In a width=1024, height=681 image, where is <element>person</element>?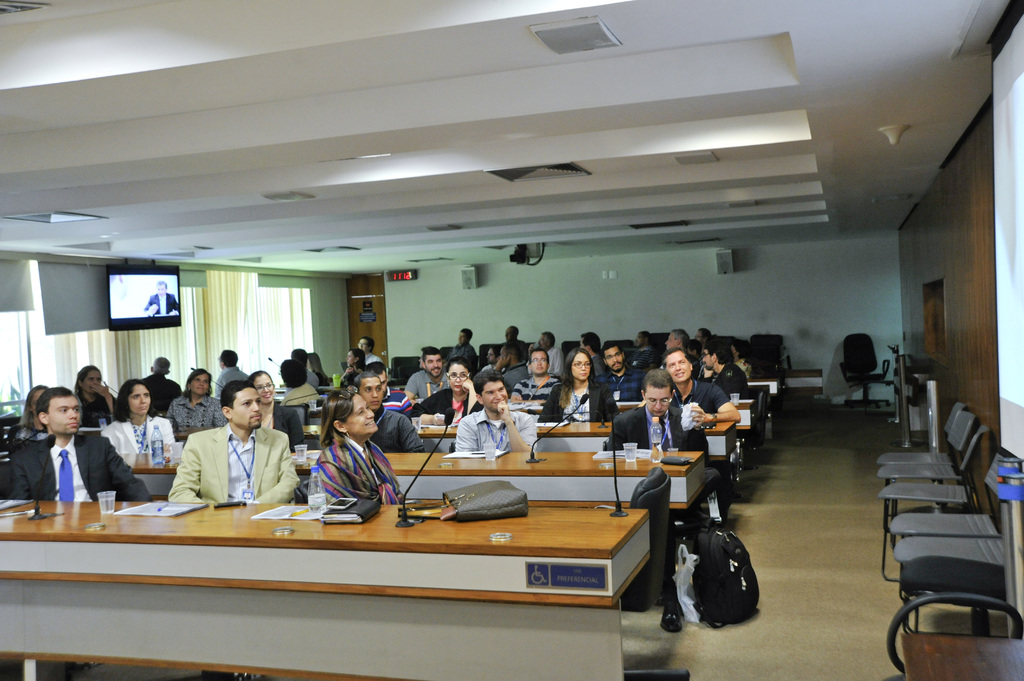
<region>532, 330, 558, 377</region>.
